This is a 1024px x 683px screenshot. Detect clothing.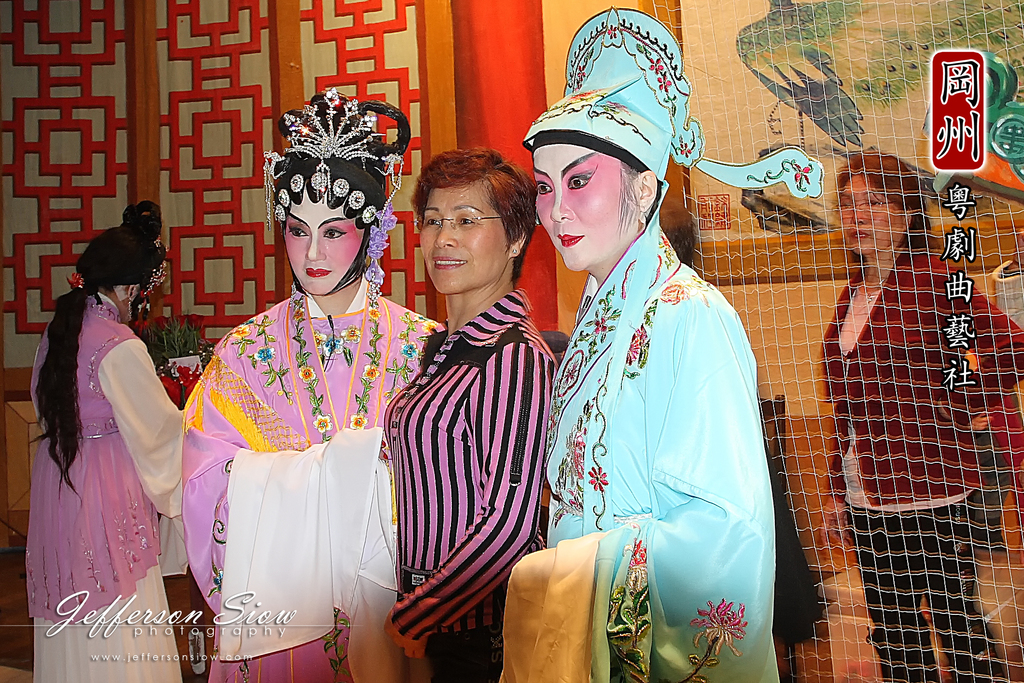
(left=538, top=193, right=787, bottom=673).
